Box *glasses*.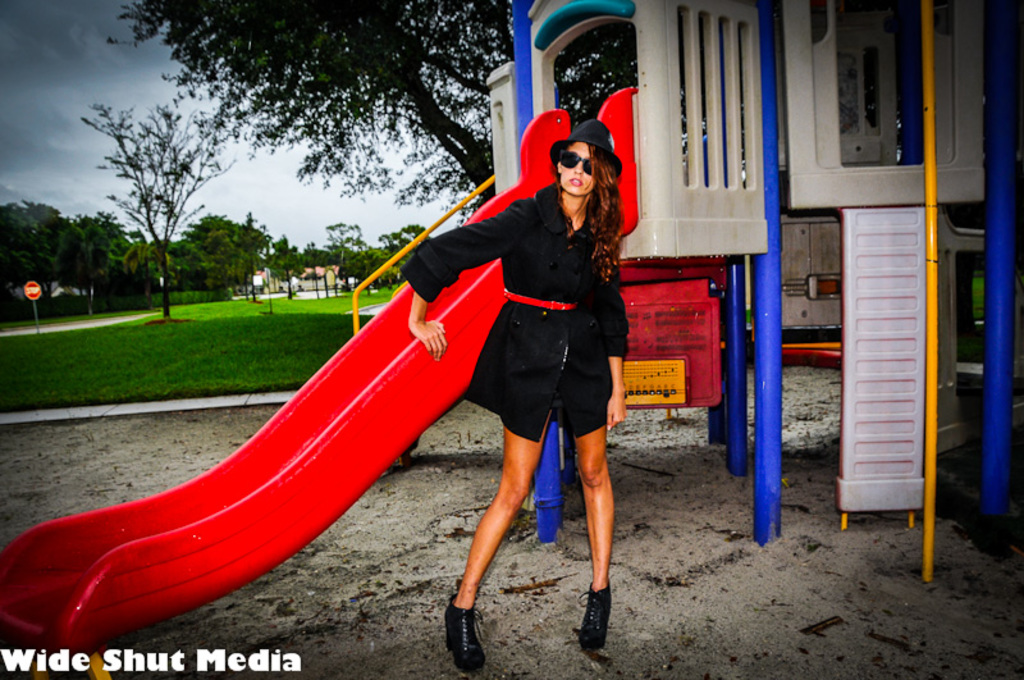
{"x1": 552, "y1": 149, "x2": 598, "y2": 181}.
